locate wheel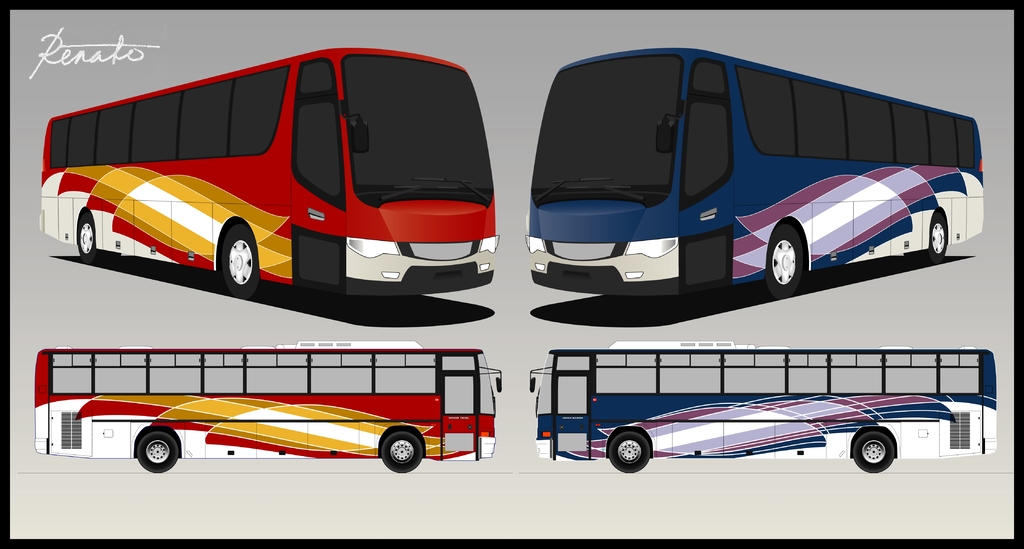
(x1=852, y1=433, x2=893, y2=471)
